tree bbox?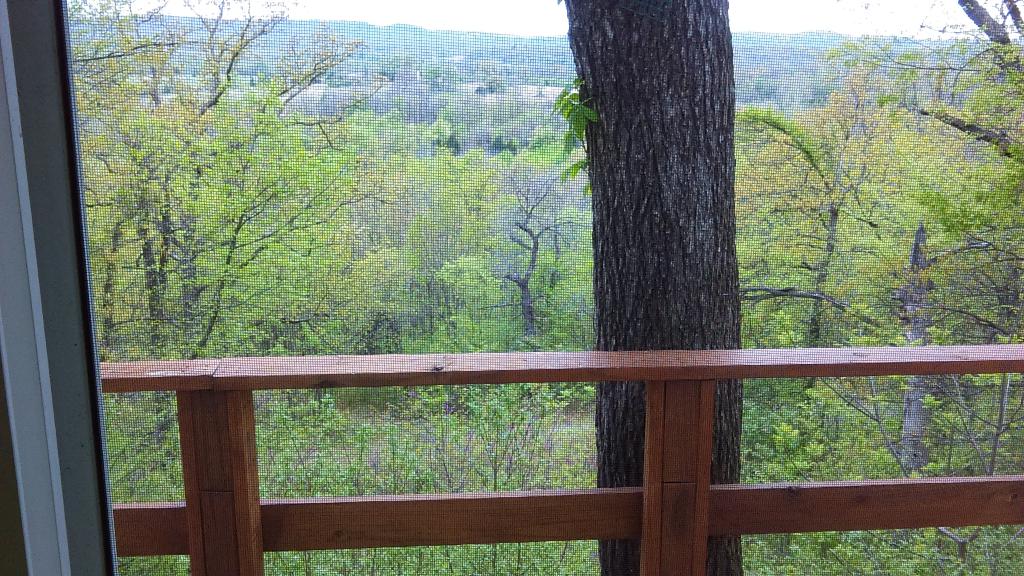
556 0 745 575
